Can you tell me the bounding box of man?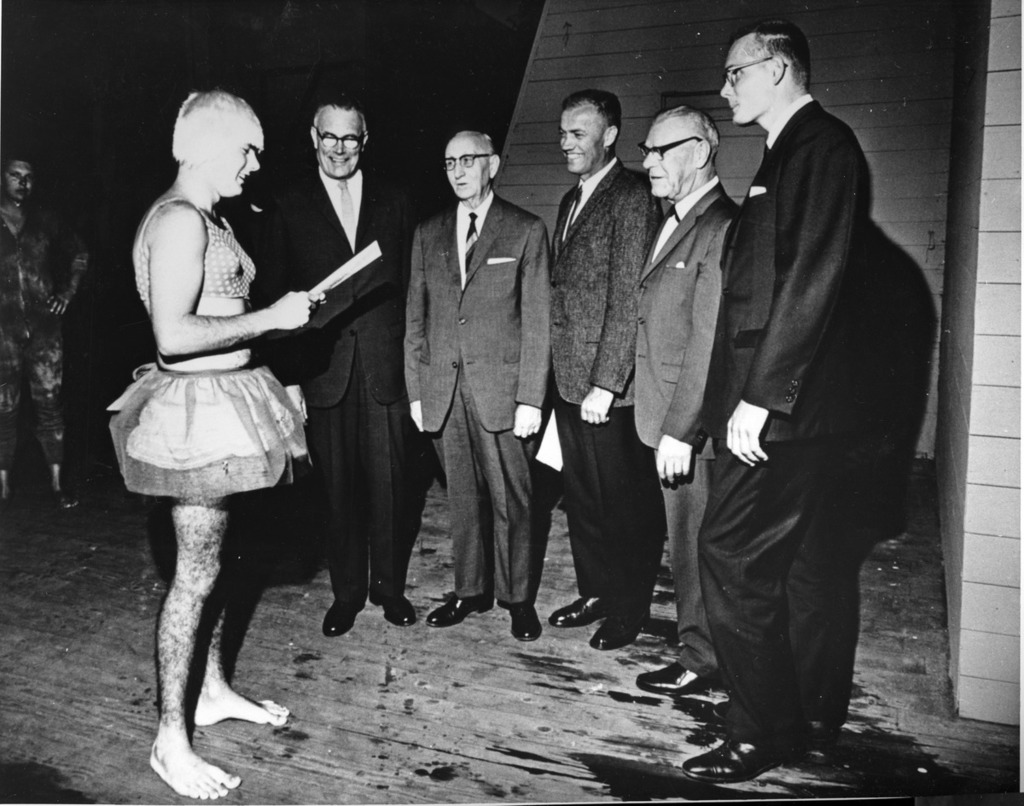
rect(0, 147, 99, 523).
